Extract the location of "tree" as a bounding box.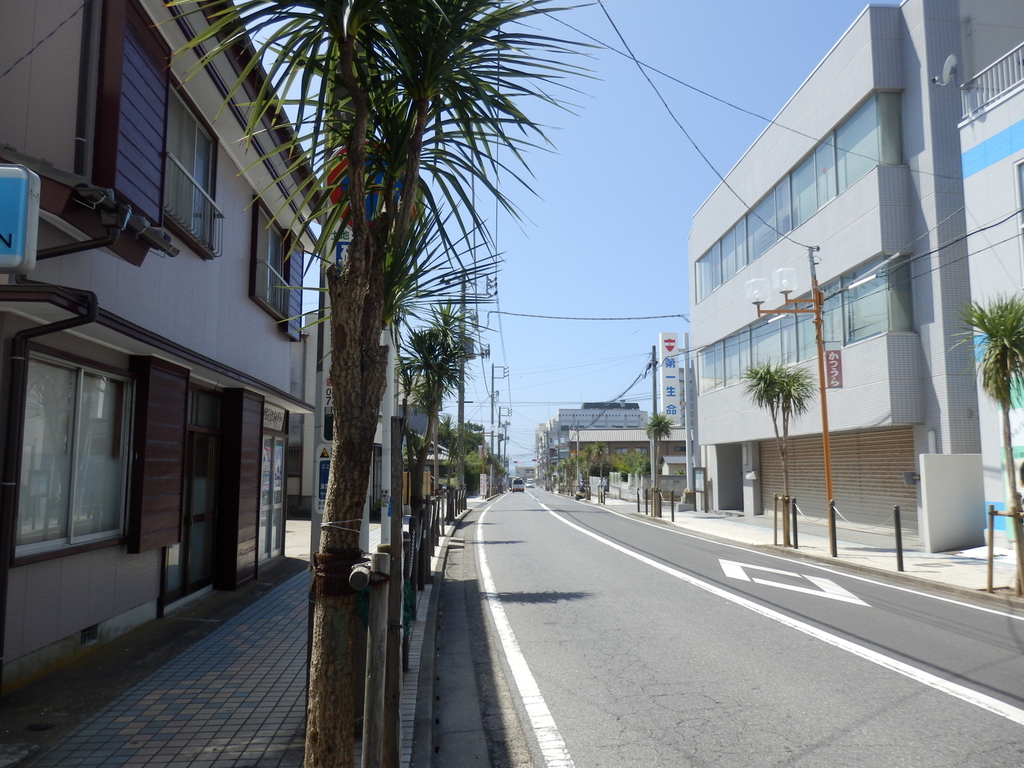
bbox(645, 403, 681, 522).
